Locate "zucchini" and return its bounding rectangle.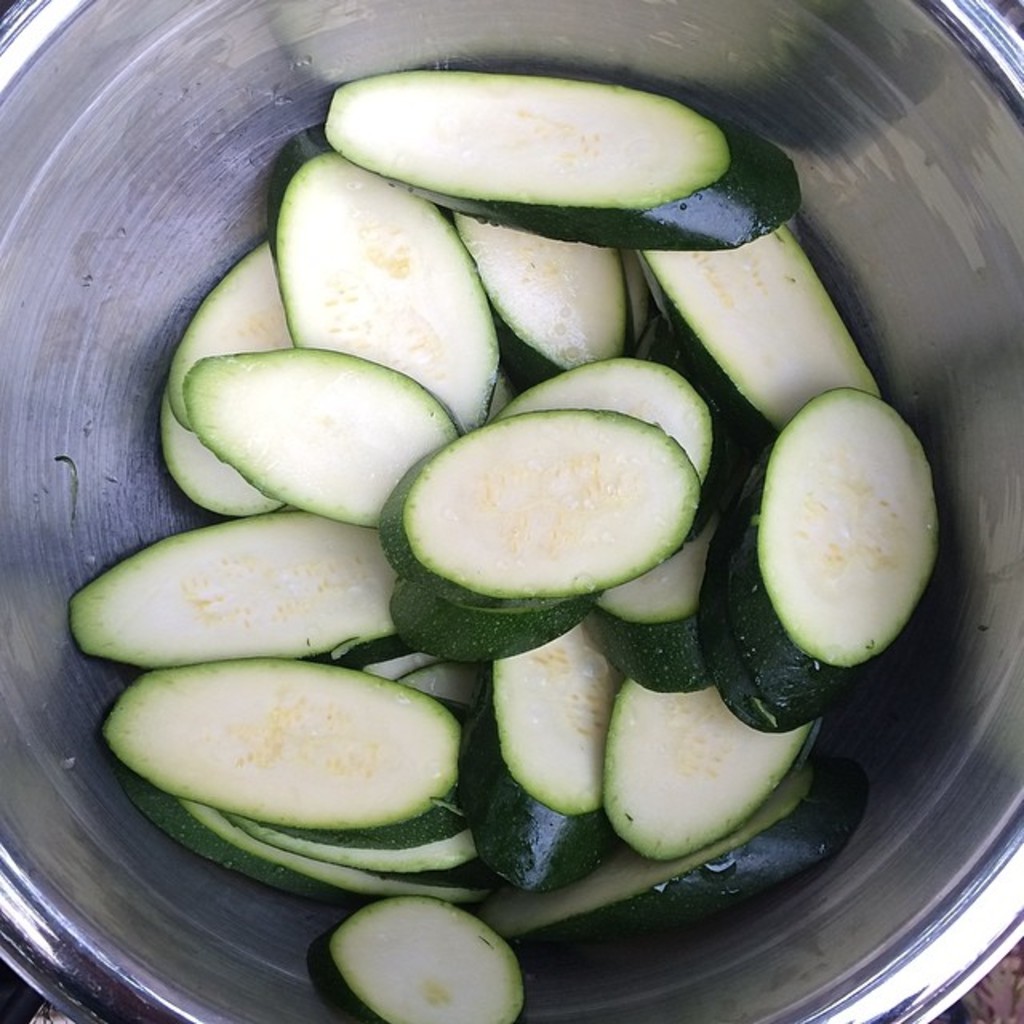
rect(632, 216, 898, 458).
